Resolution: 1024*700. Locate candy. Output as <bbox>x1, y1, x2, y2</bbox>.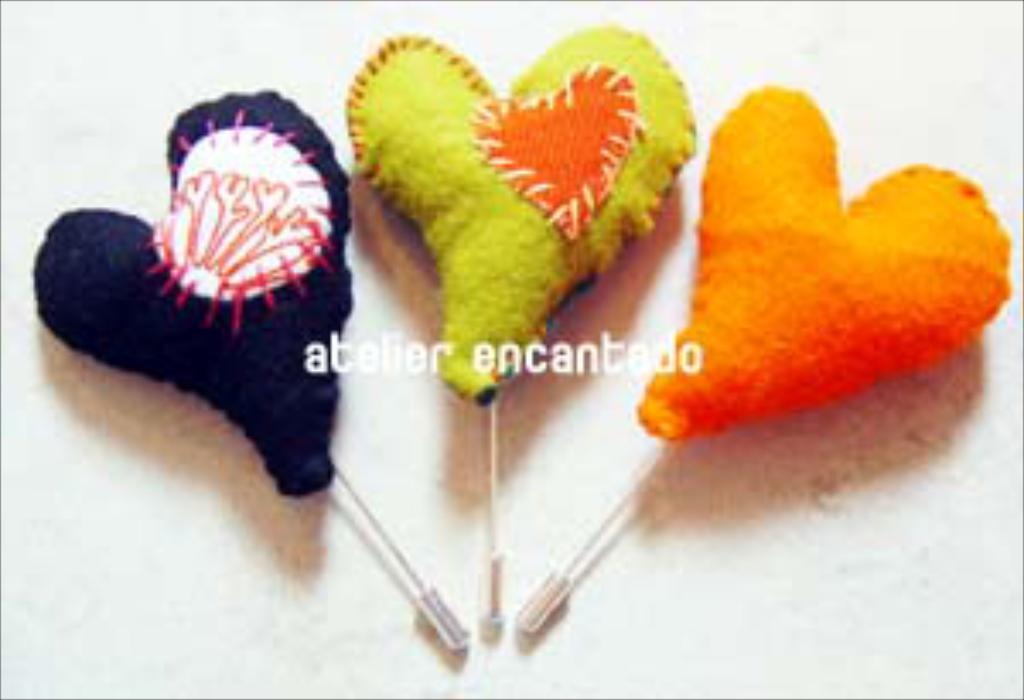
<bbox>628, 85, 1014, 454</bbox>.
